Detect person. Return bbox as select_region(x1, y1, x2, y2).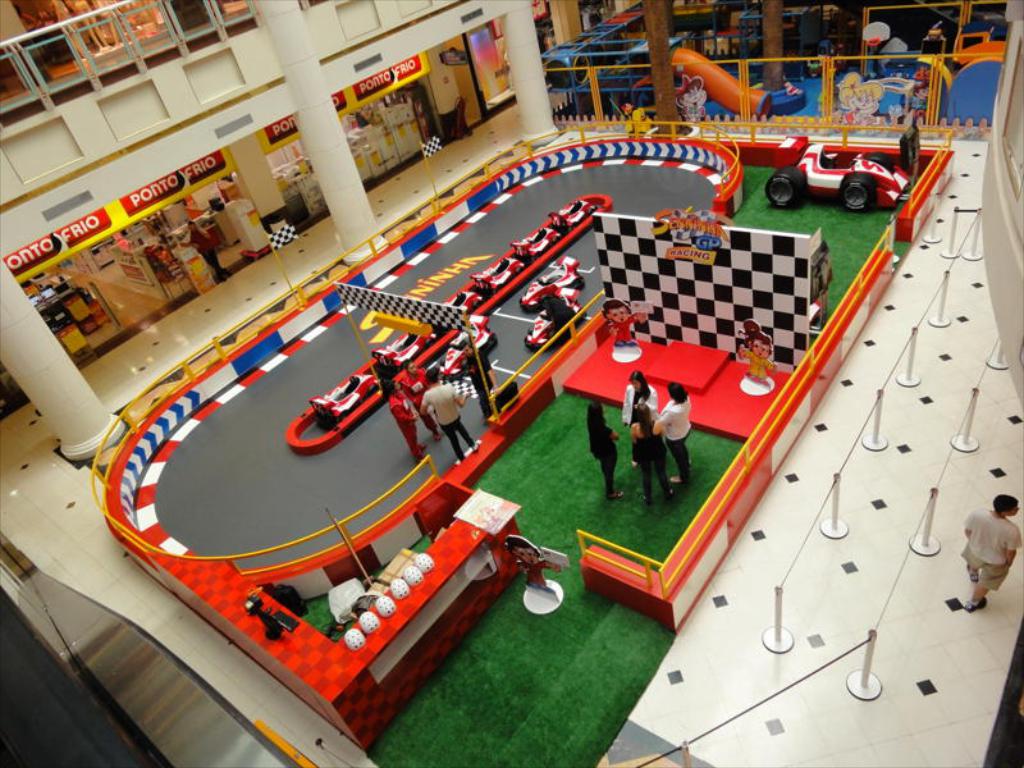
select_region(626, 366, 690, 516).
